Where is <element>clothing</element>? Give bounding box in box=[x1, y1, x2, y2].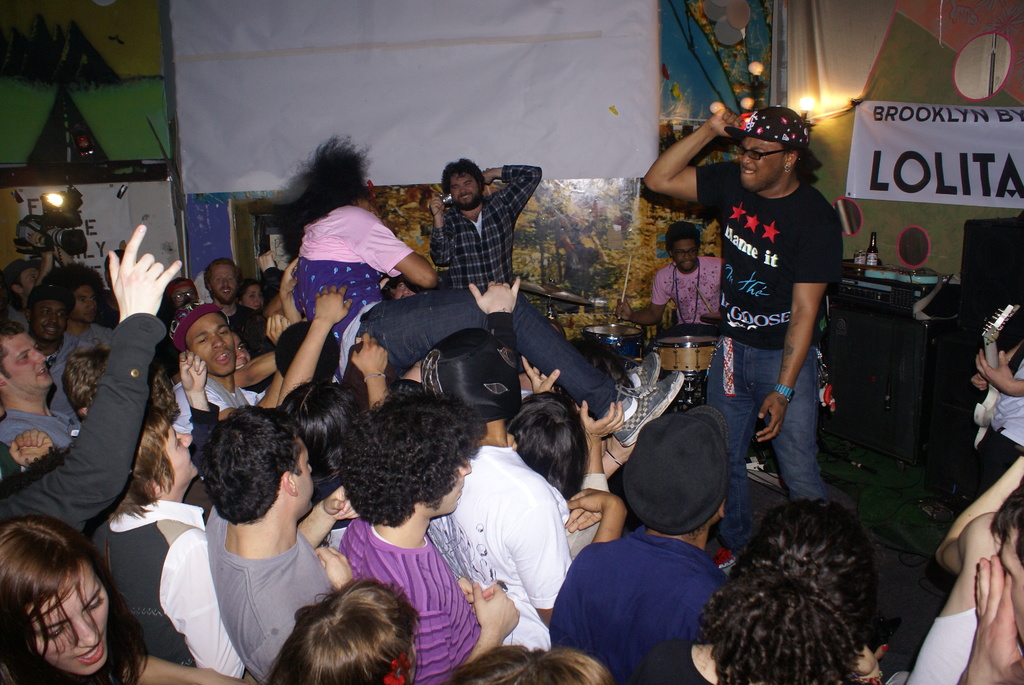
box=[0, 405, 78, 448].
